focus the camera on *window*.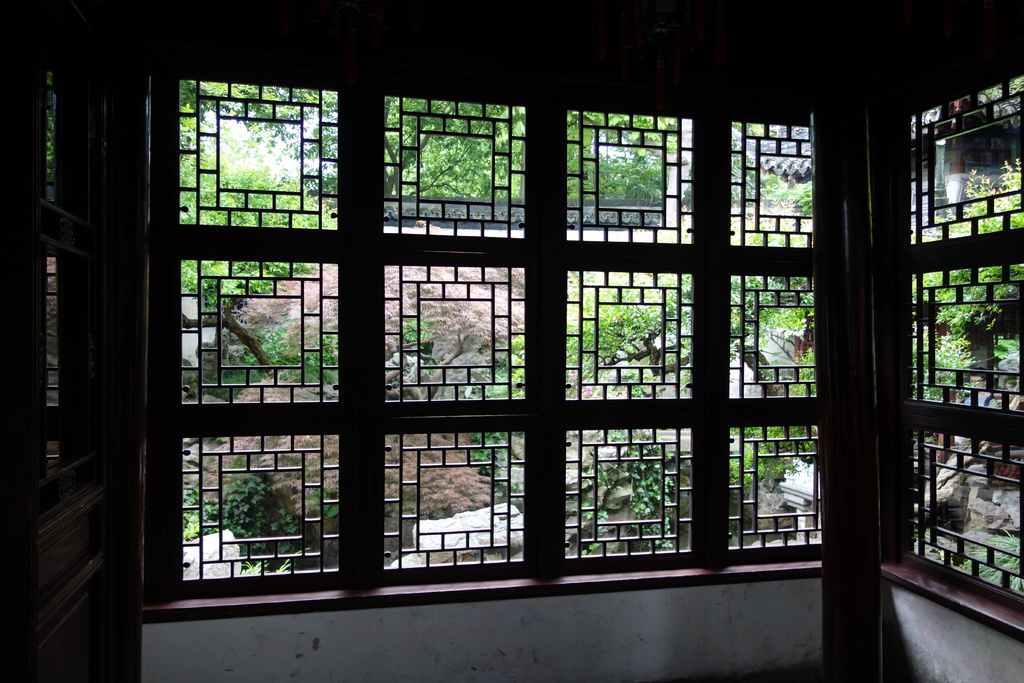
Focus region: left=176, top=80, right=337, bottom=229.
